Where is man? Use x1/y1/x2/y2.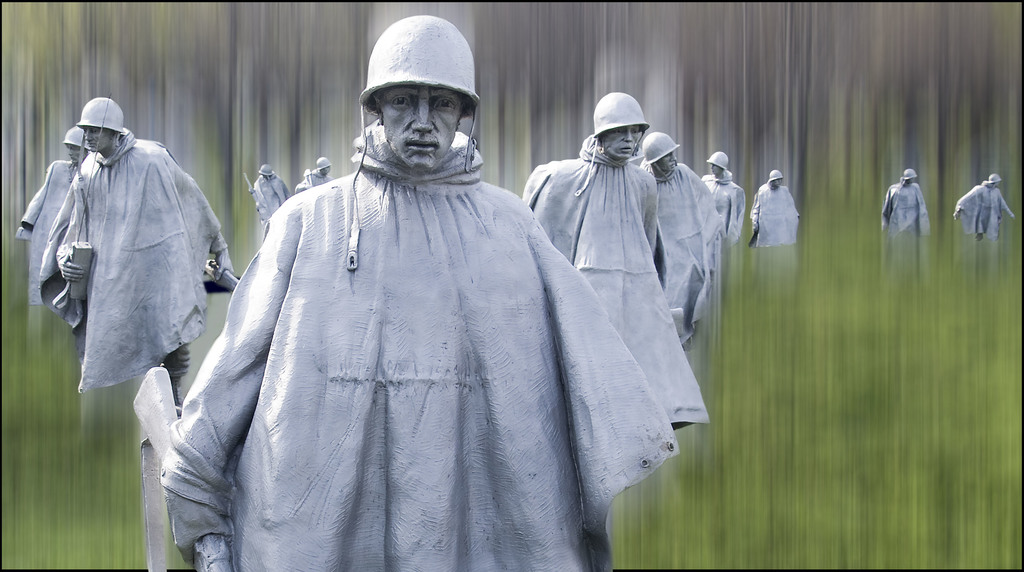
748/167/803/243.
